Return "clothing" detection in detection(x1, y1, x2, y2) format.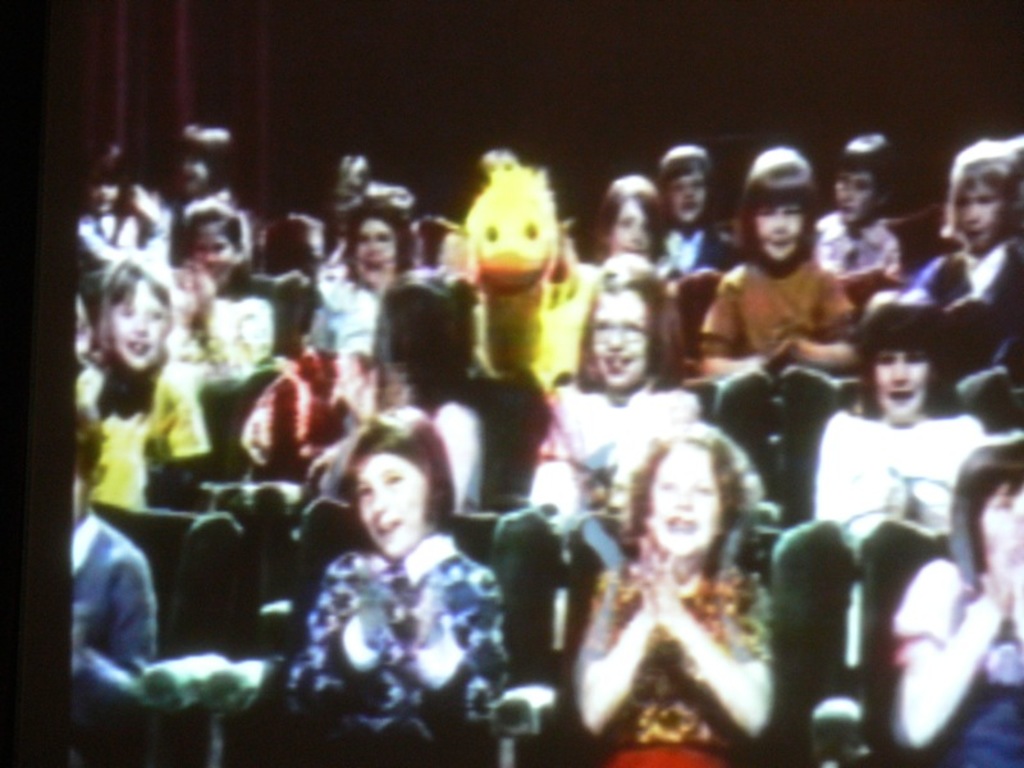
detection(323, 264, 381, 349).
